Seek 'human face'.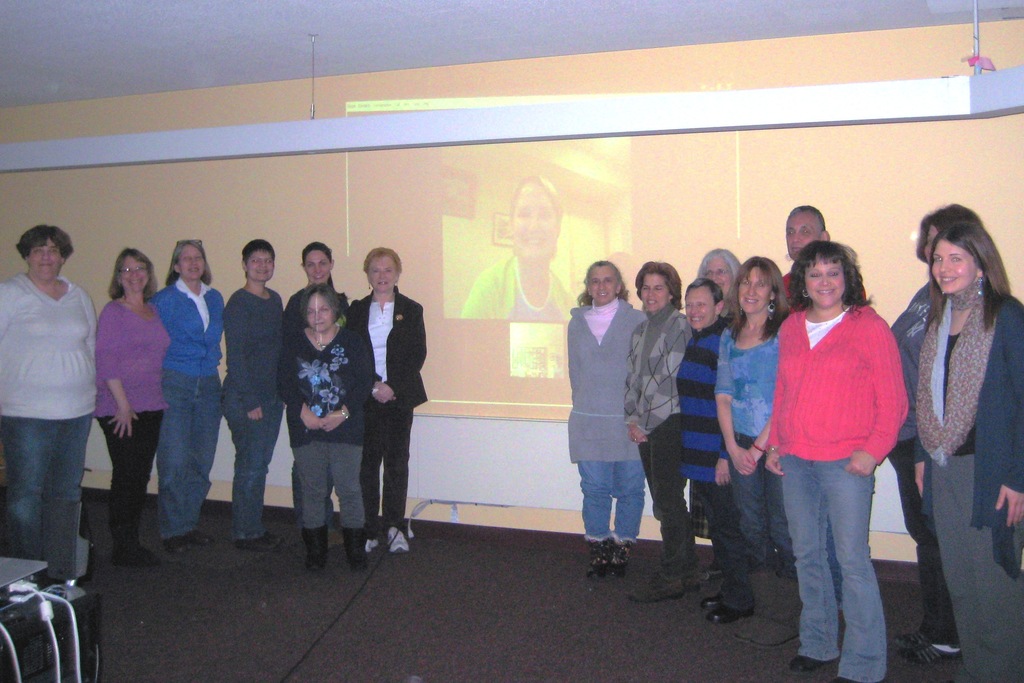
x1=246 y1=254 x2=275 y2=283.
